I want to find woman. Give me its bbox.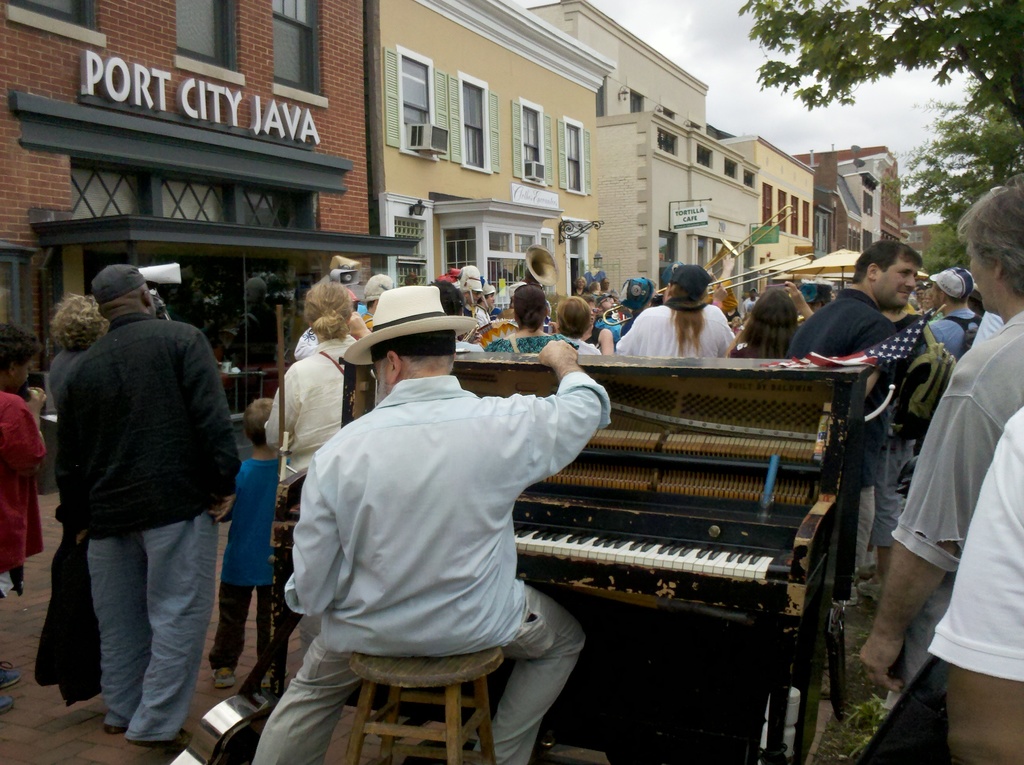
l=1, t=319, r=45, b=714.
